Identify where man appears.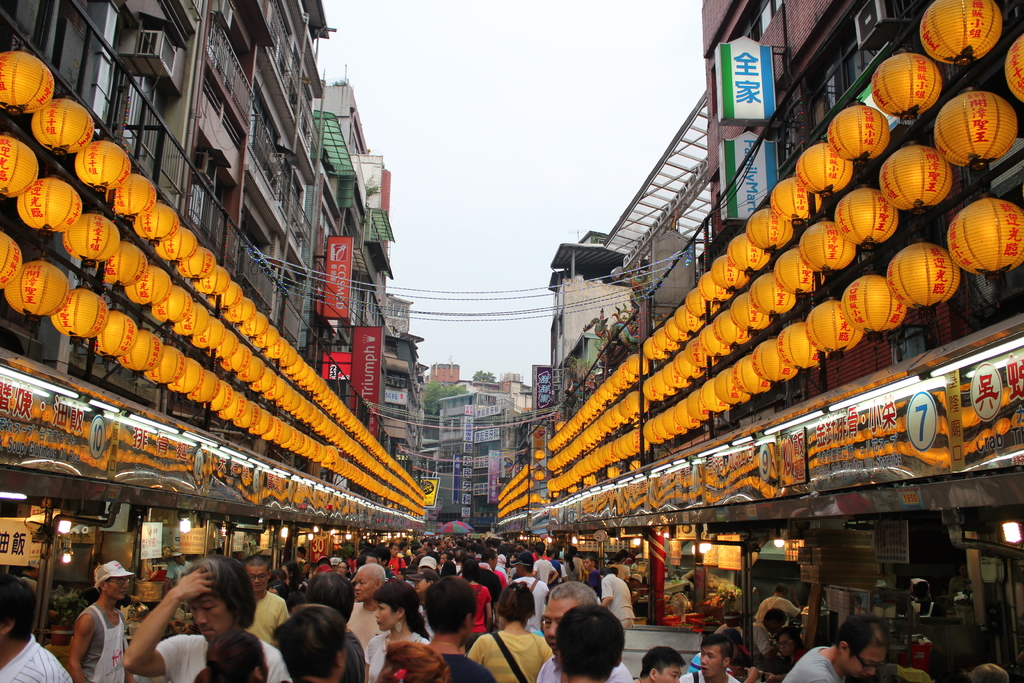
Appears at left=479, top=548, right=501, bottom=632.
